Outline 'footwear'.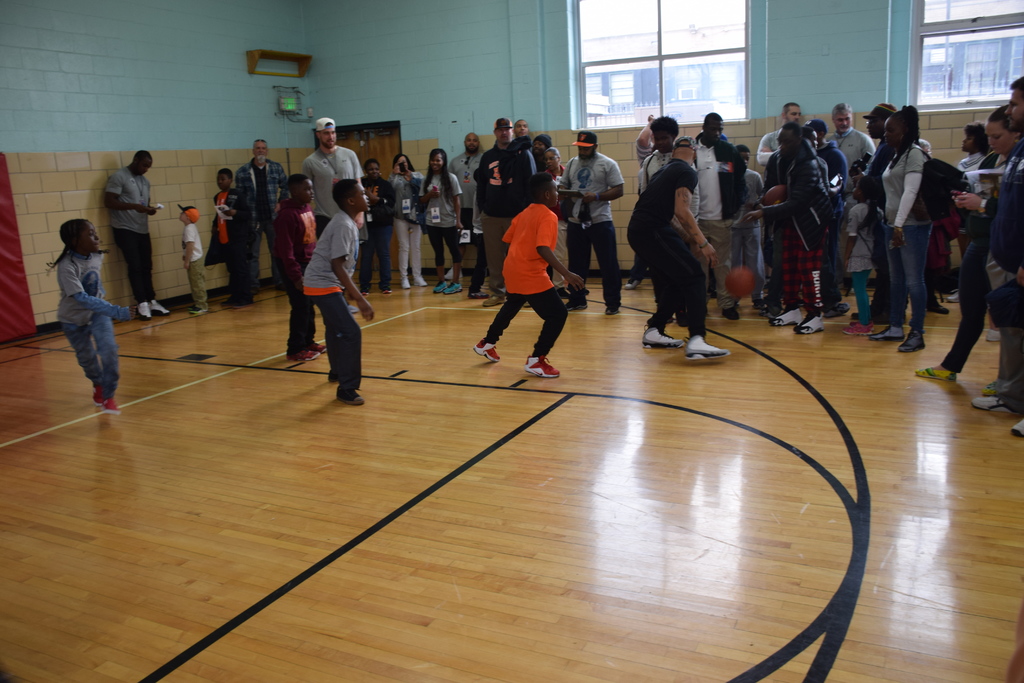
Outline: 605/309/620/317.
